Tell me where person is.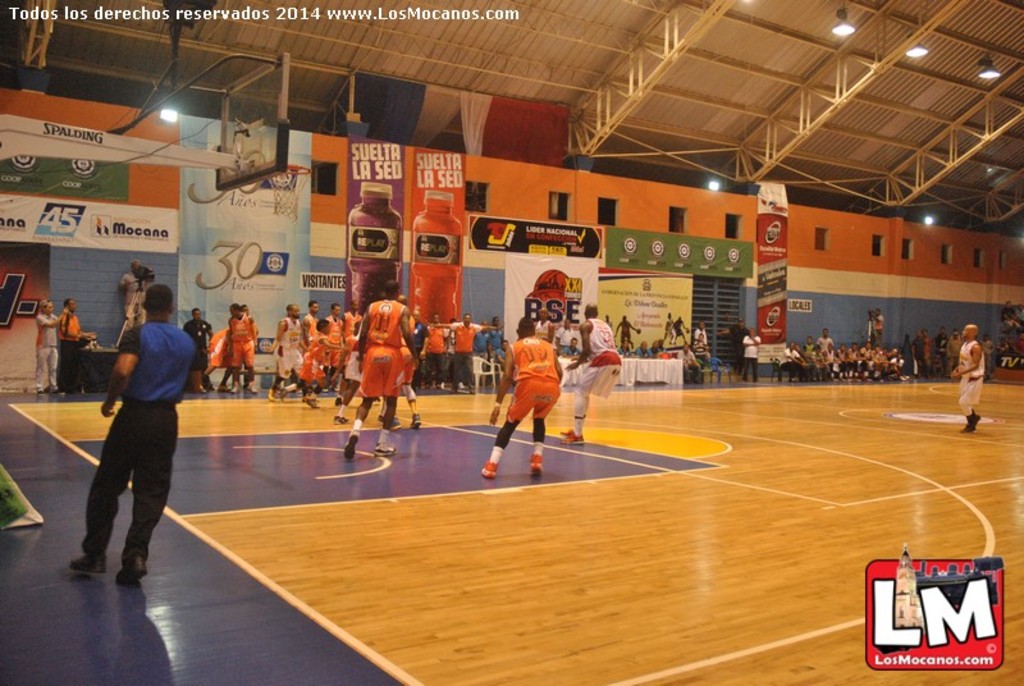
person is at {"x1": 33, "y1": 299, "x2": 64, "y2": 399}.
